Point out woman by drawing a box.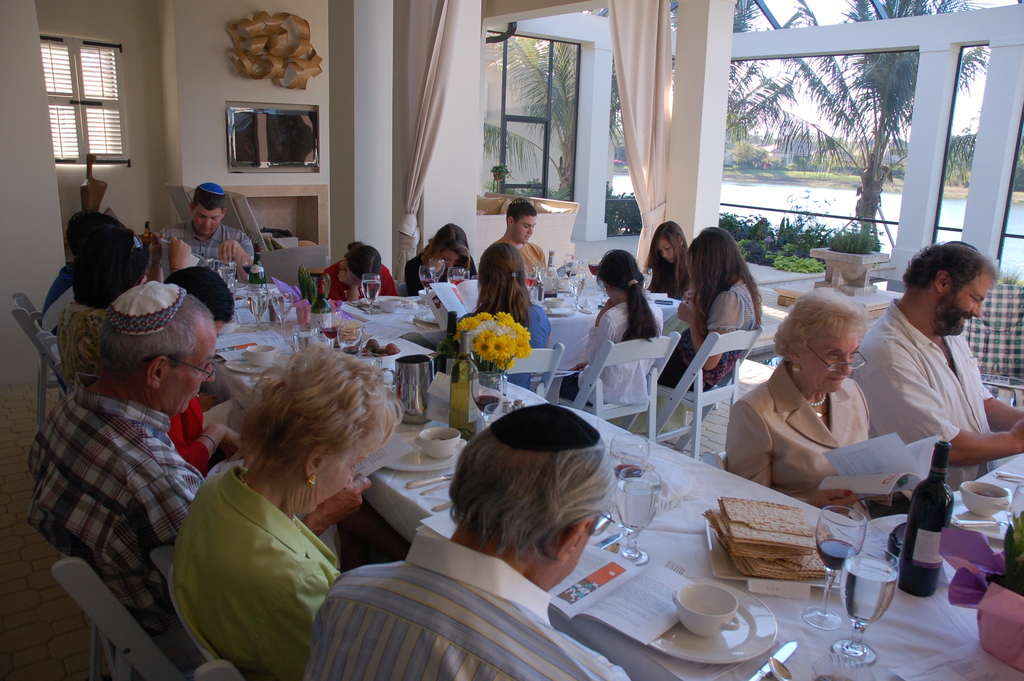
319 240 399 307.
